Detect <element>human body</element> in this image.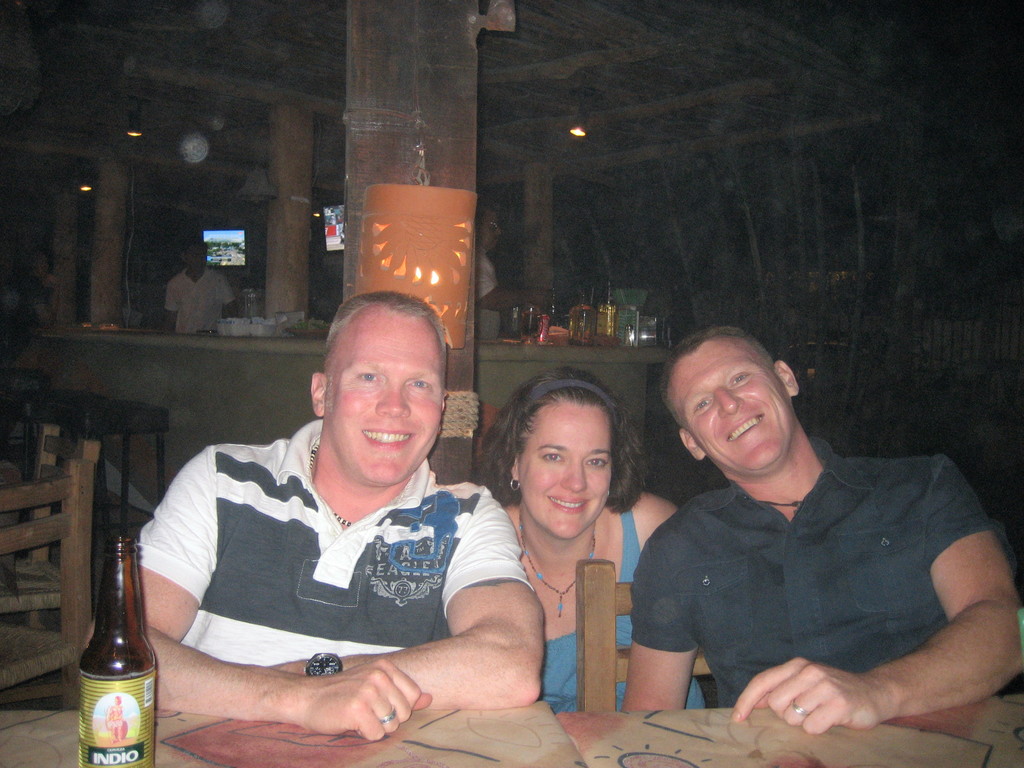
Detection: [x1=84, y1=420, x2=548, y2=743].
